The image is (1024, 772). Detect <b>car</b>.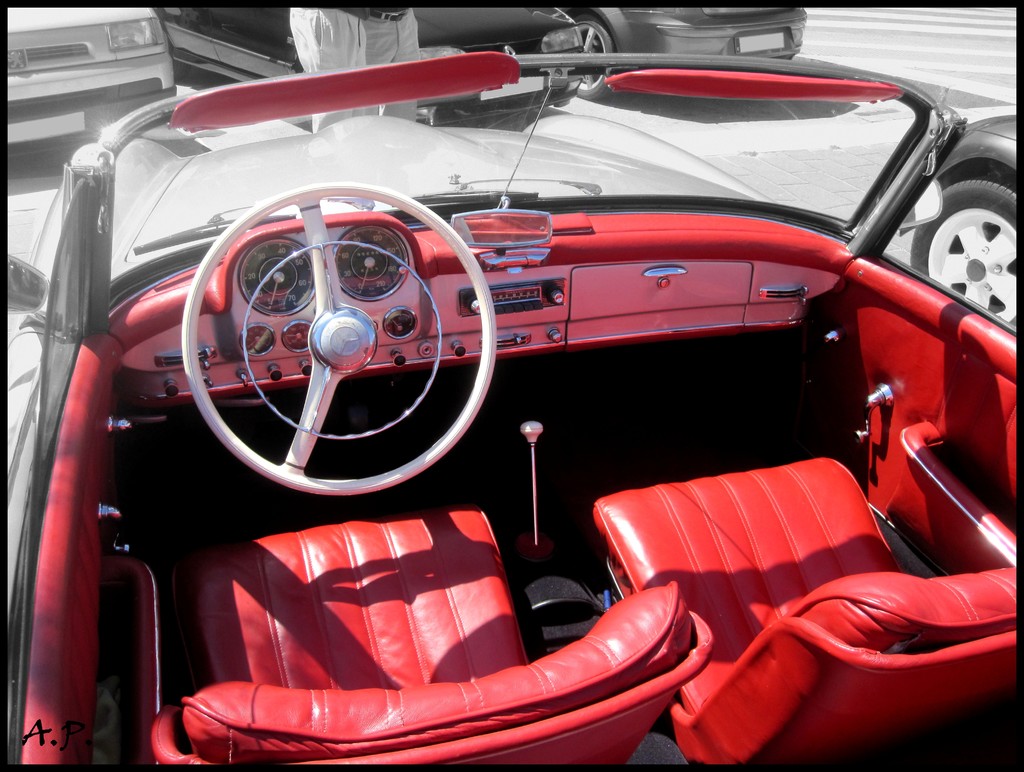
Detection: bbox(3, 6, 176, 145).
